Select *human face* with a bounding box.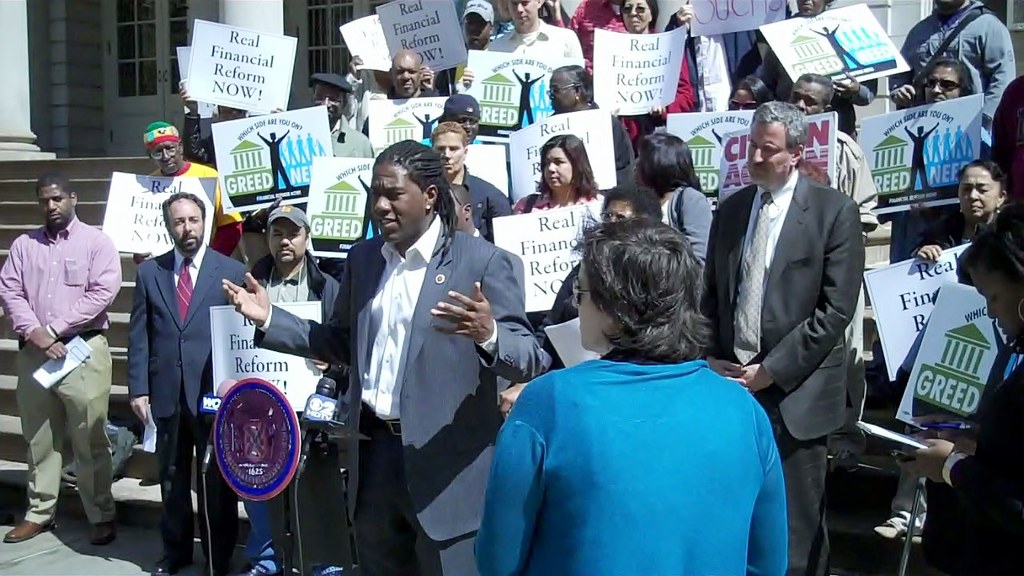
x1=968, y1=264, x2=1019, y2=341.
